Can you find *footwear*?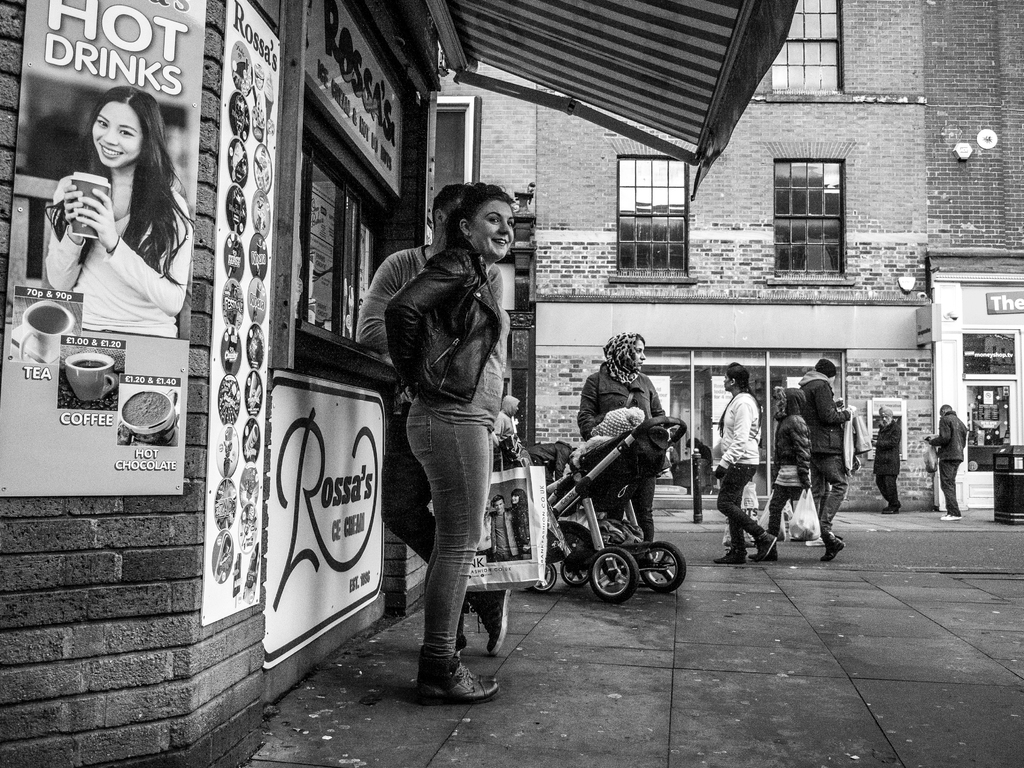
Yes, bounding box: [715,545,745,565].
